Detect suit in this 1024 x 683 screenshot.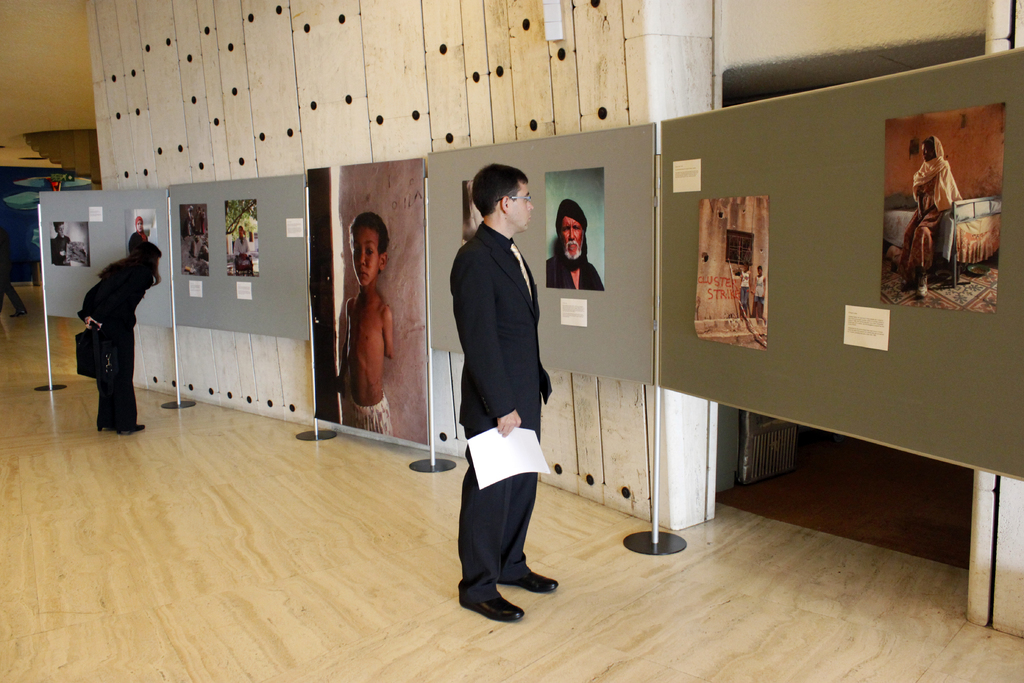
Detection: [423,221,547,598].
